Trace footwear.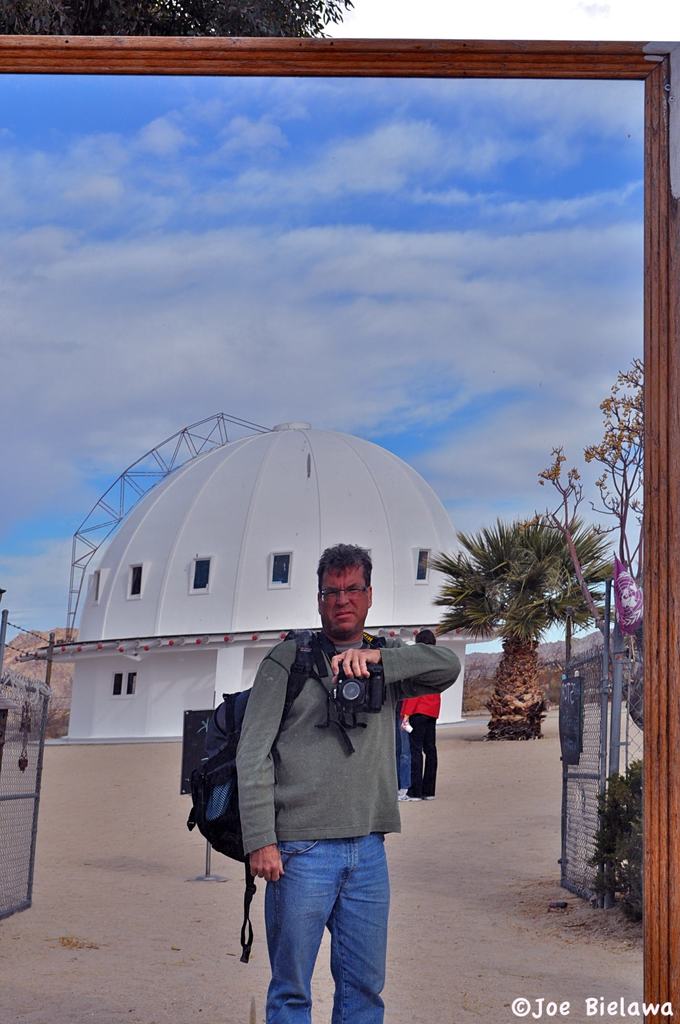
Traced to 399, 794, 421, 803.
